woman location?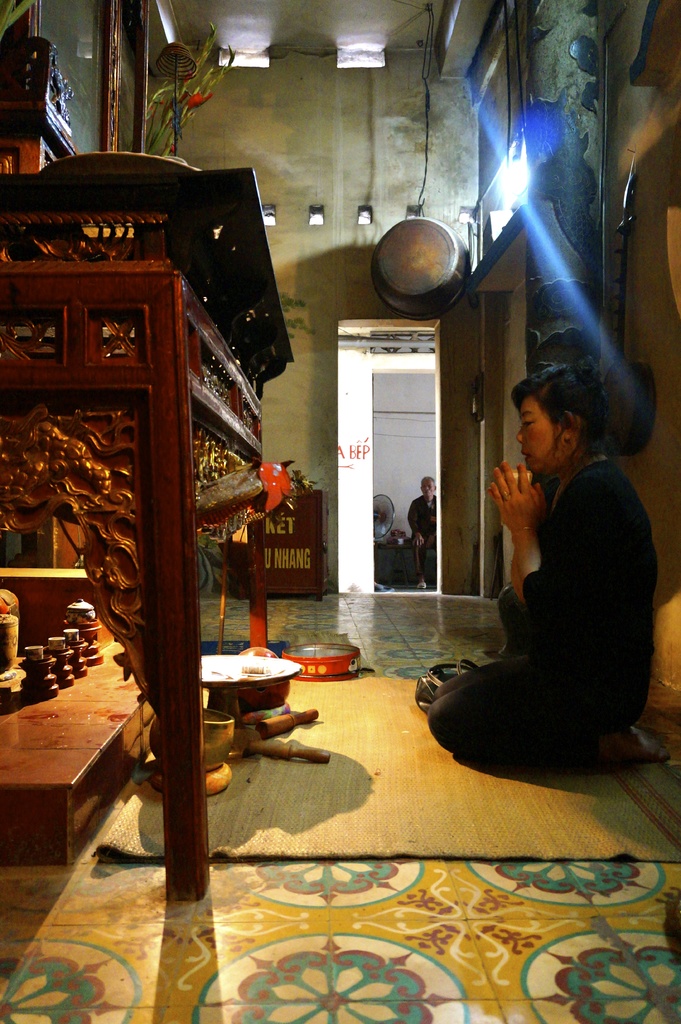
left=426, top=380, right=680, bottom=781
